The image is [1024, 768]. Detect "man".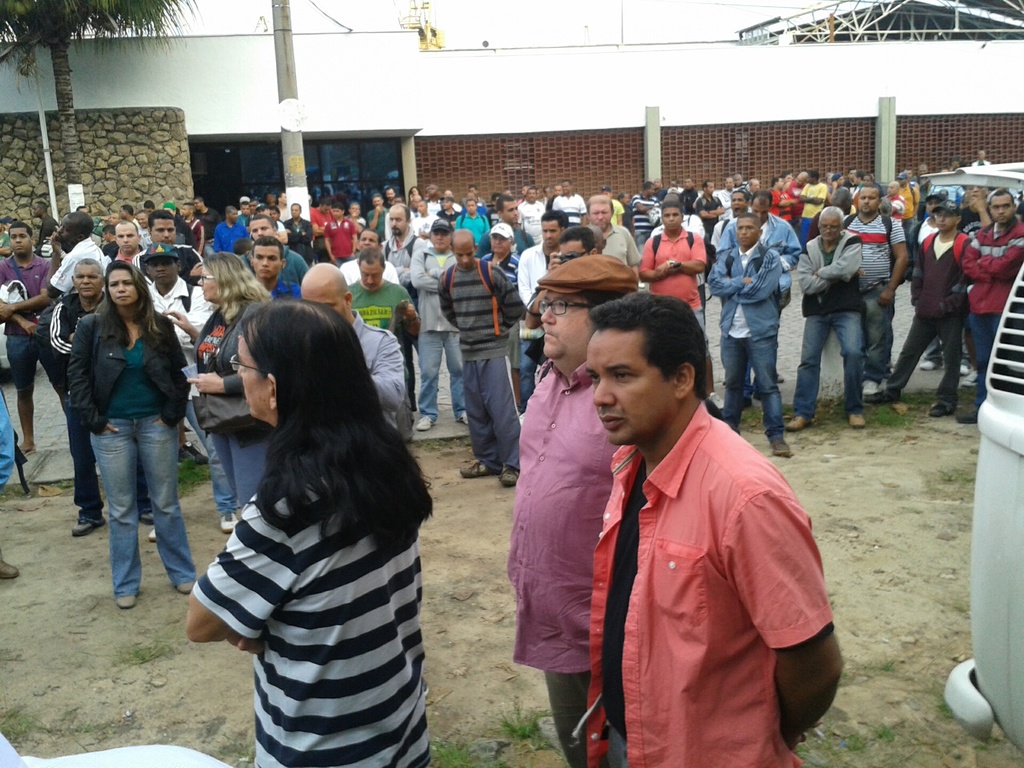
Detection: x1=341 y1=230 x2=401 y2=284.
